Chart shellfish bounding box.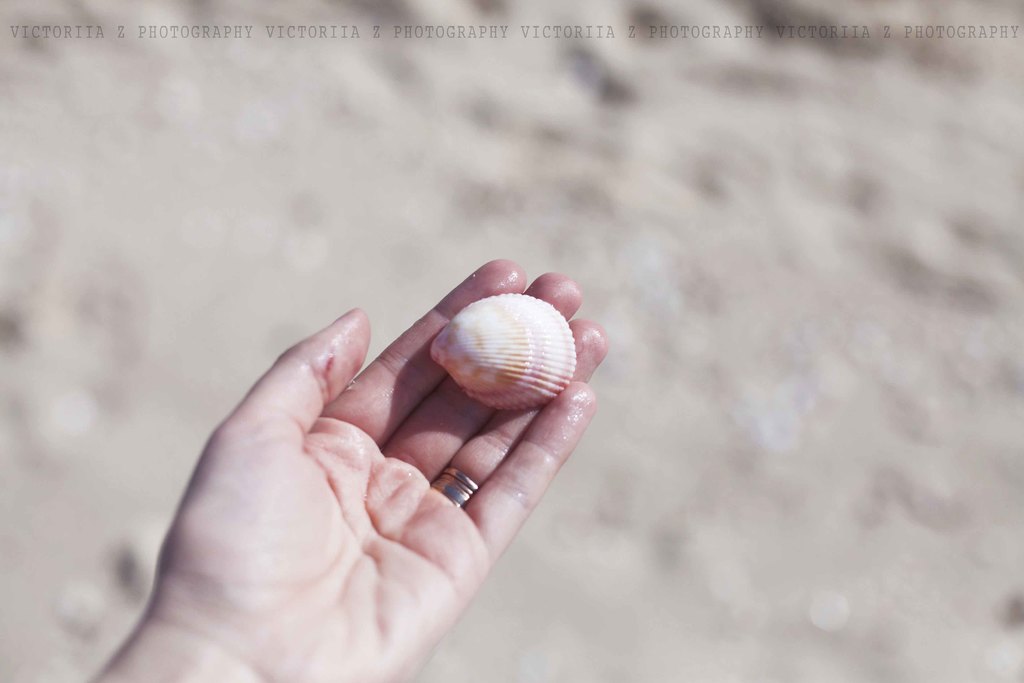
Charted: select_region(438, 293, 575, 413).
